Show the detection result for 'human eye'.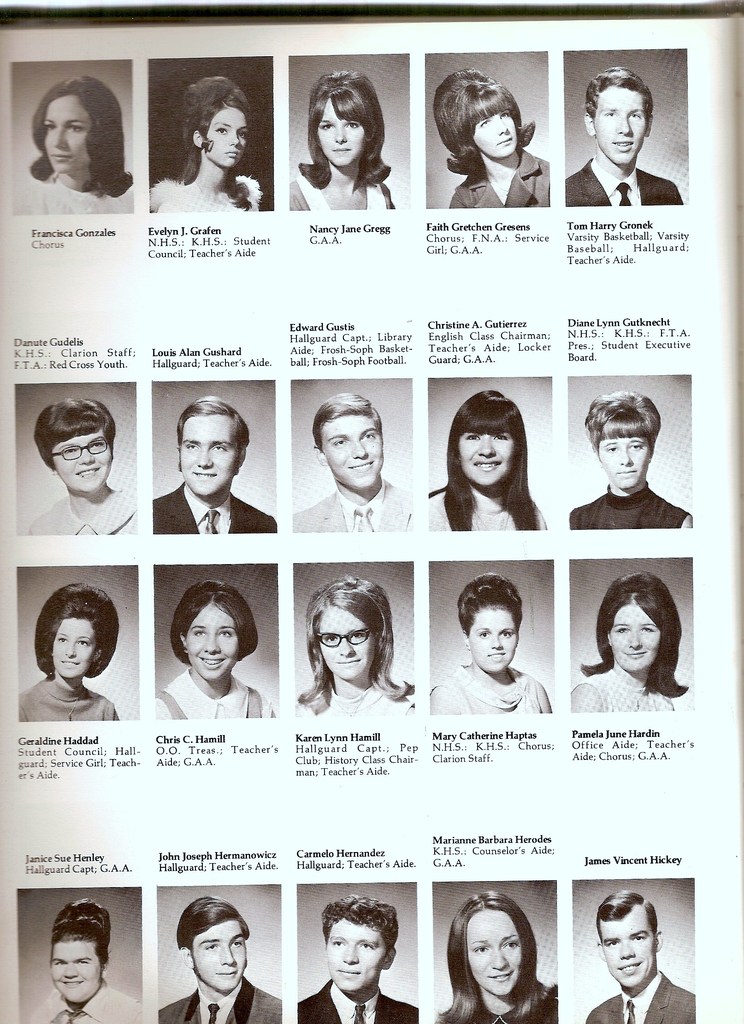
49 956 69 966.
